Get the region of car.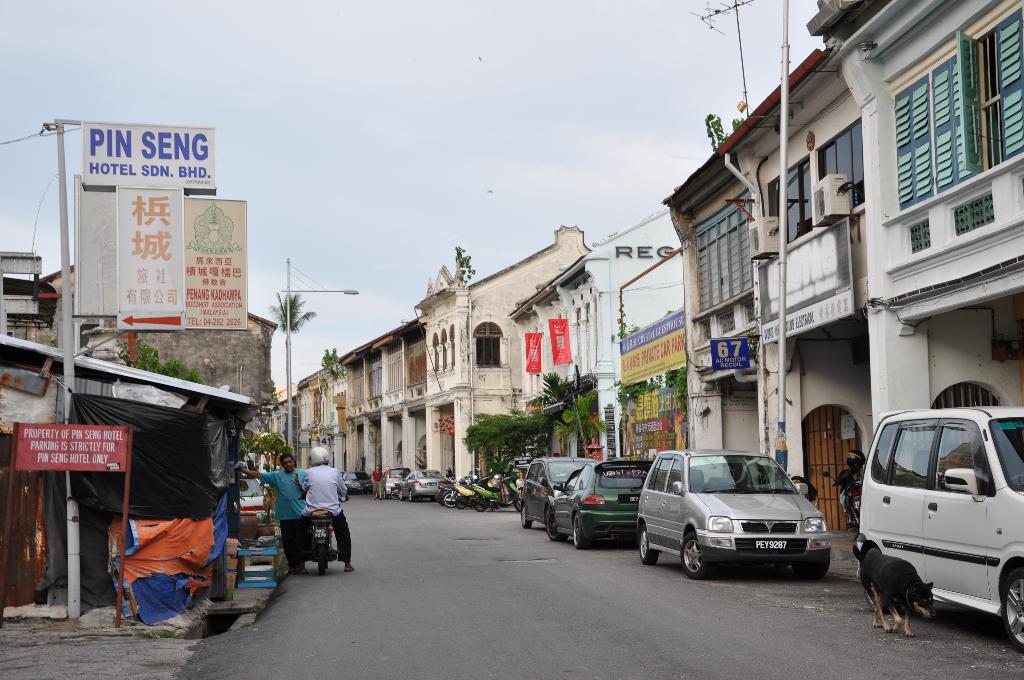
bbox(524, 460, 579, 534).
